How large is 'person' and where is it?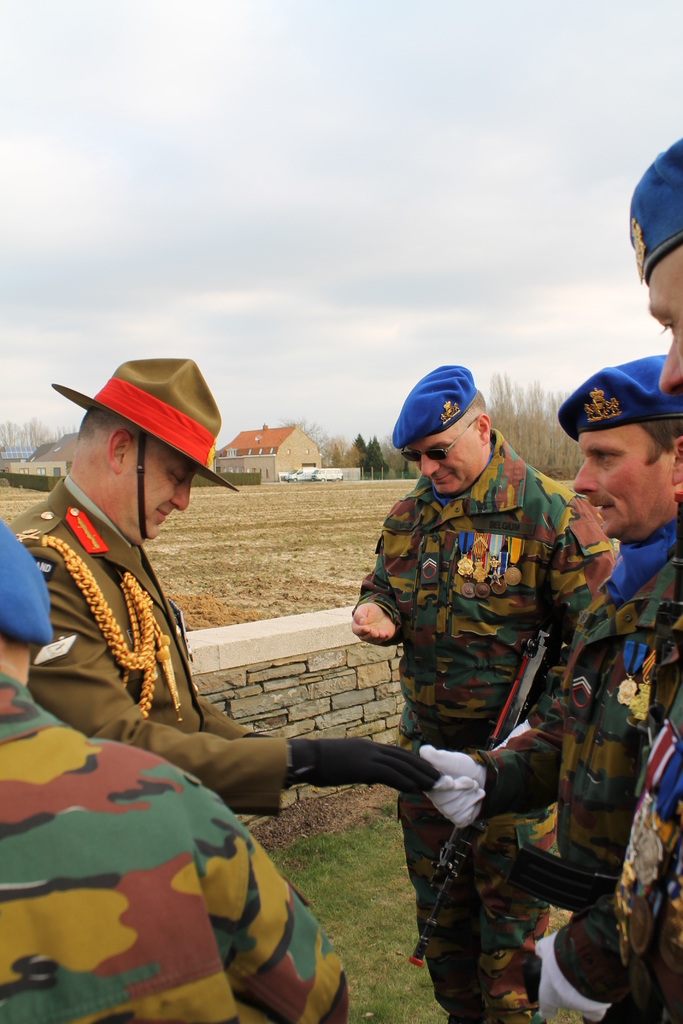
Bounding box: Rect(614, 136, 682, 1023).
